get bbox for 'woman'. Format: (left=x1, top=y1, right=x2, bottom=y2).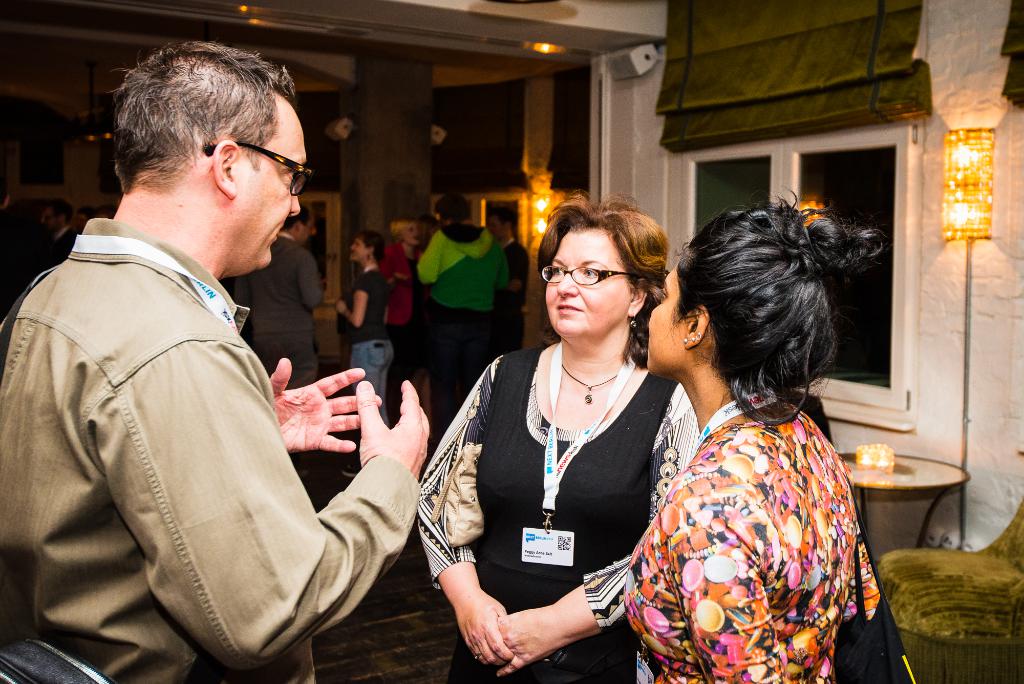
(left=376, top=221, right=429, bottom=431).
